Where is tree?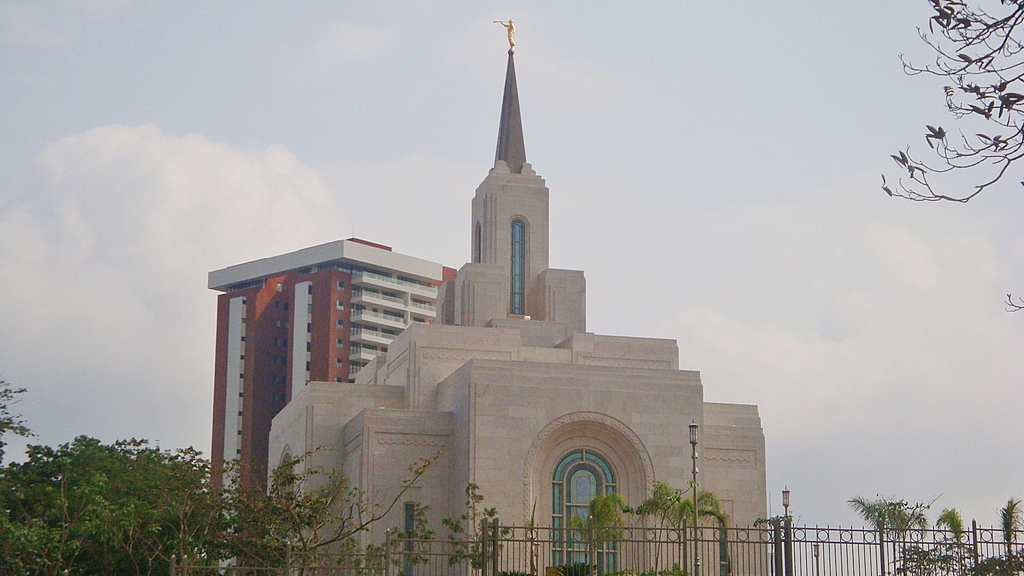
(left=0, top=371, right=42, bottom=575).
